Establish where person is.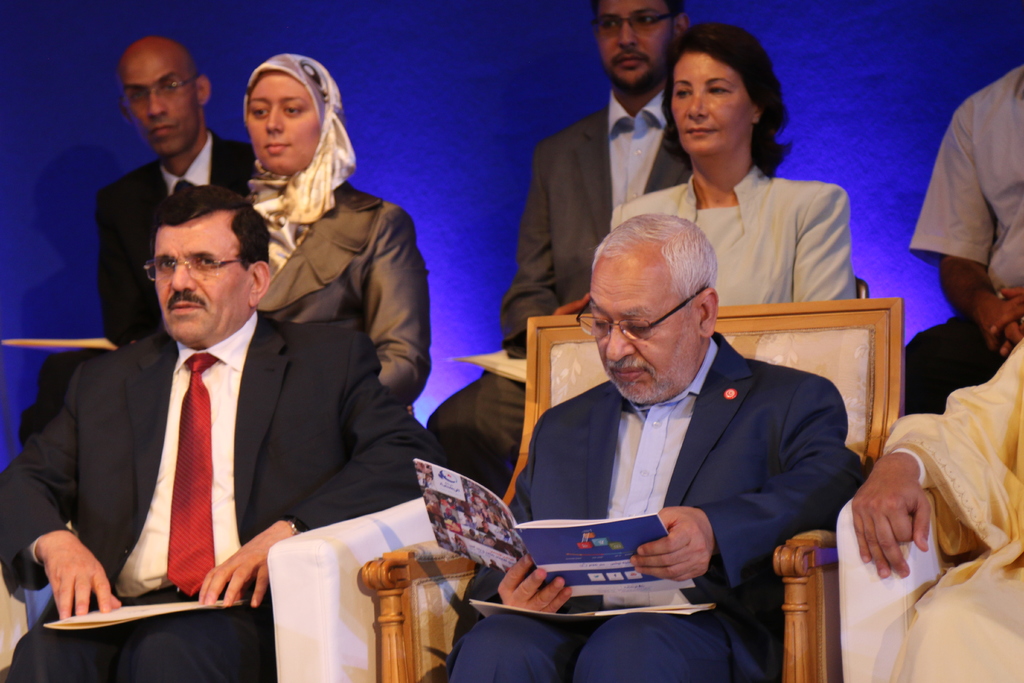
Established at 0:179:435:682.
